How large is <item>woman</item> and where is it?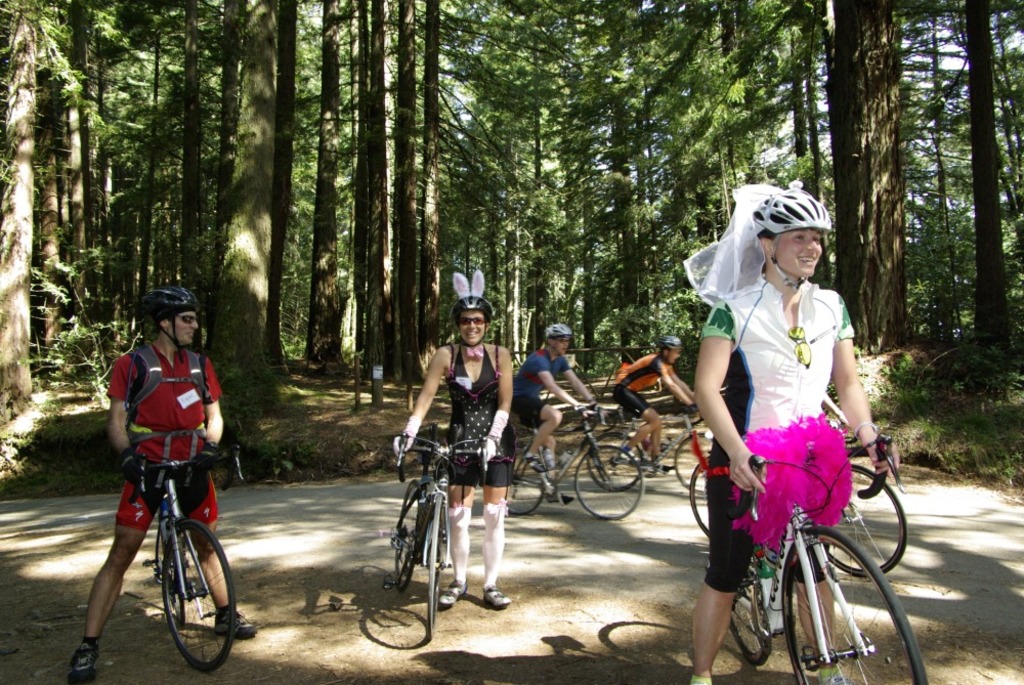
Bounding box: 387, 272, 516, 611.
